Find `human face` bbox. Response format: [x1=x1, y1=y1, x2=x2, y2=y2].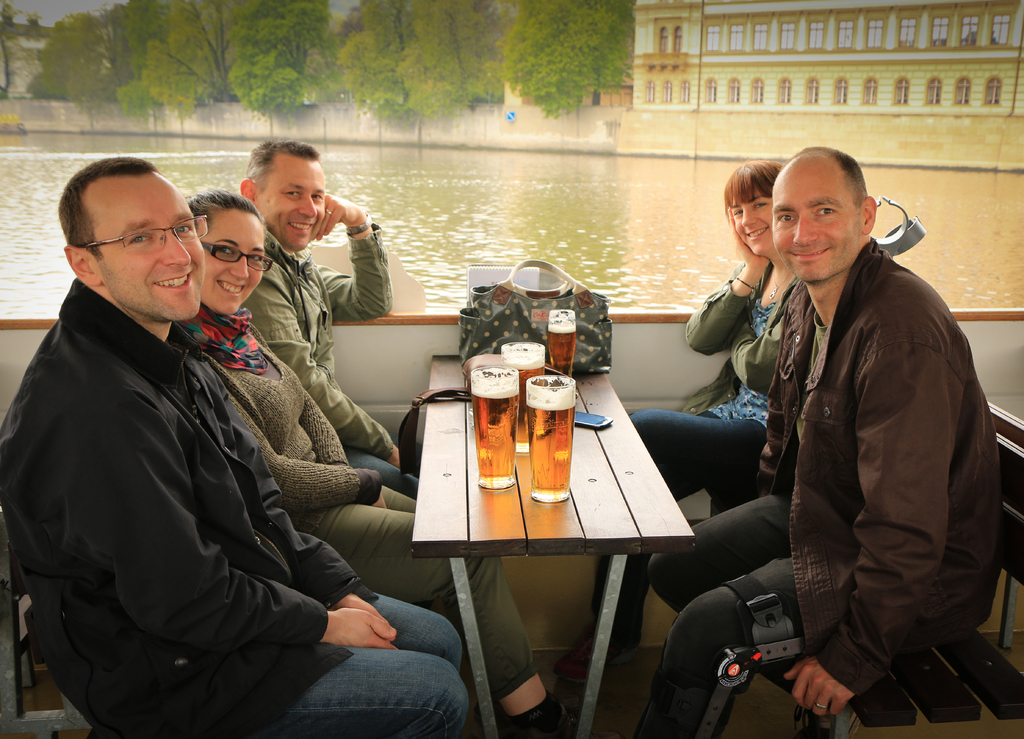
[x1=199, y1=204, x2=264, y2=313].
